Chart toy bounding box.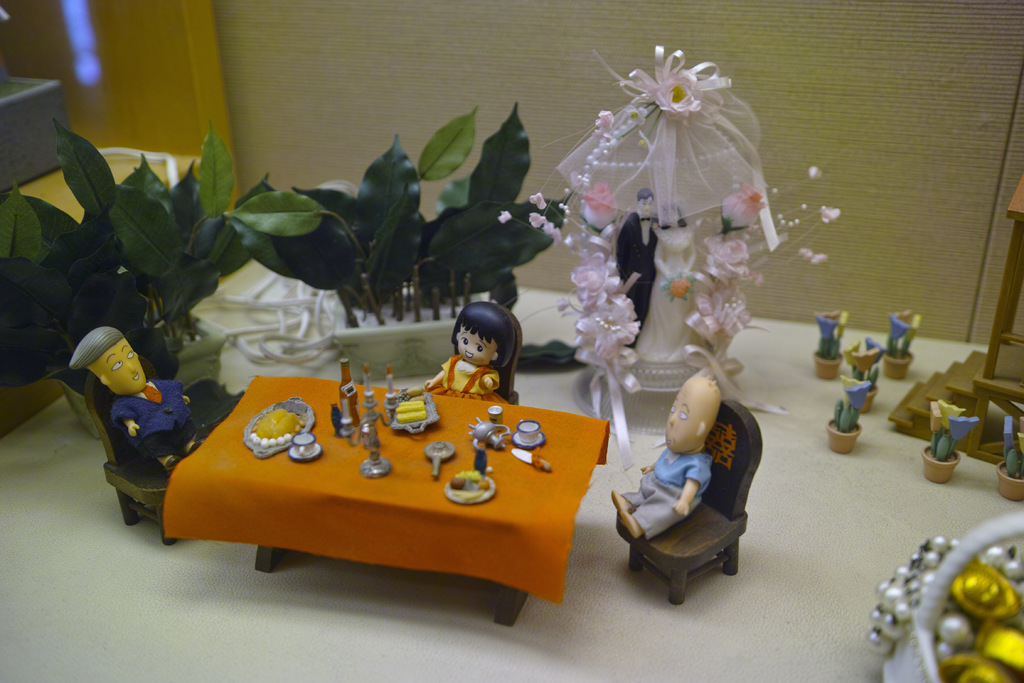
Charted: 886 309 921 381.
